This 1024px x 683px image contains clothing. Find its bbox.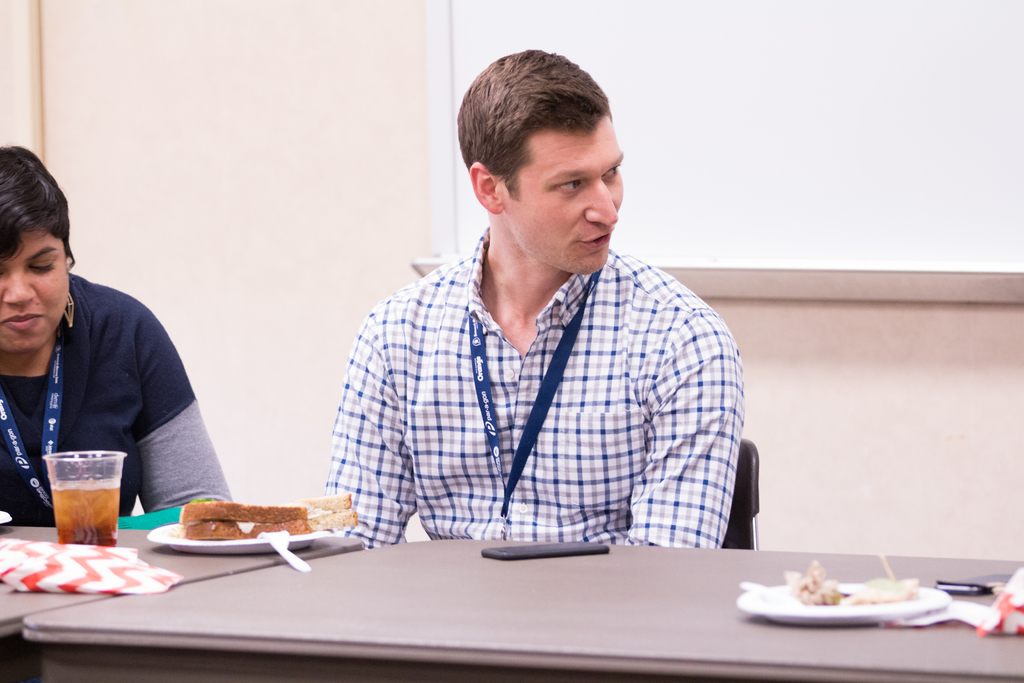
313,218,751,555.
